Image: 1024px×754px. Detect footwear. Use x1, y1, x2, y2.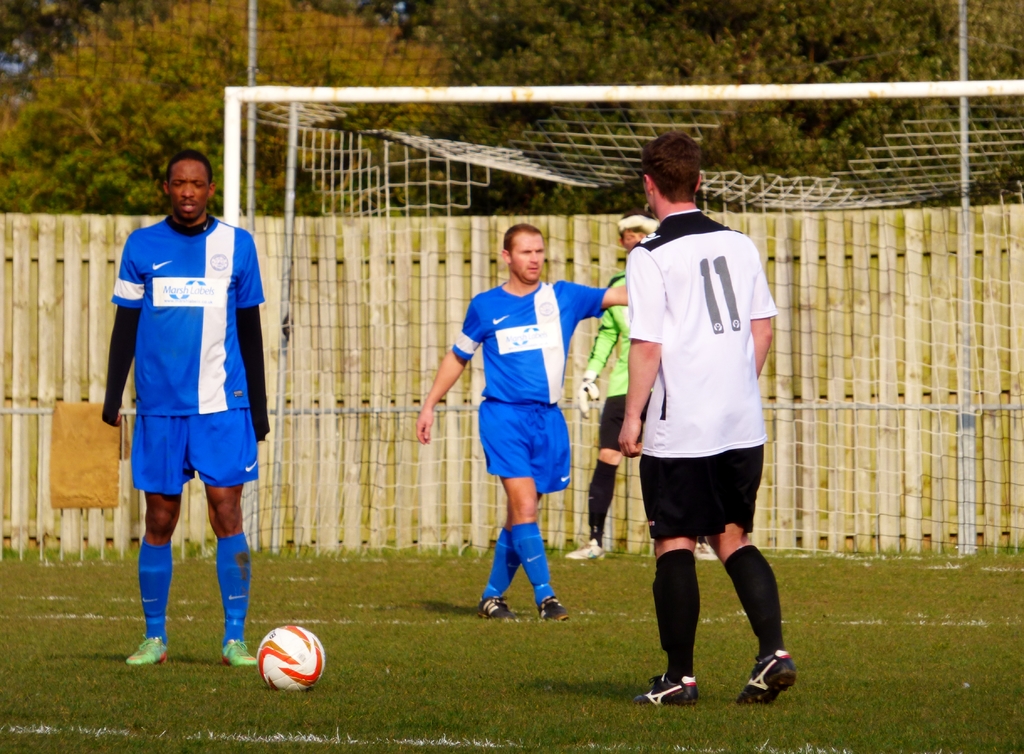
479, 597, 519, 622.
